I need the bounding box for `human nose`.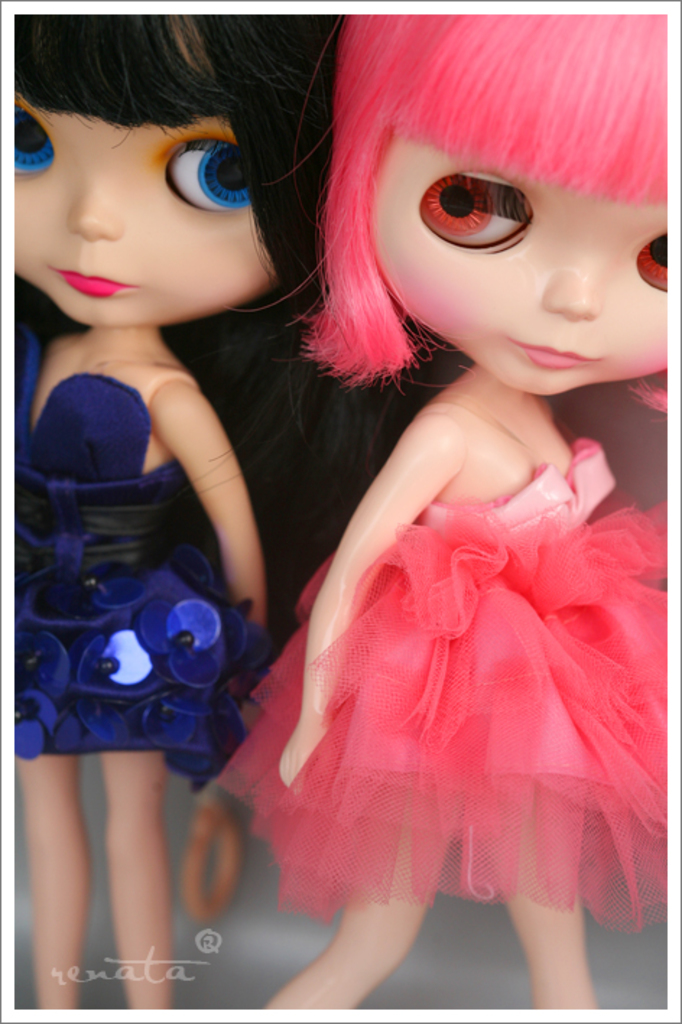
Here it is: <region>542, 257, 600, 315</region>.
